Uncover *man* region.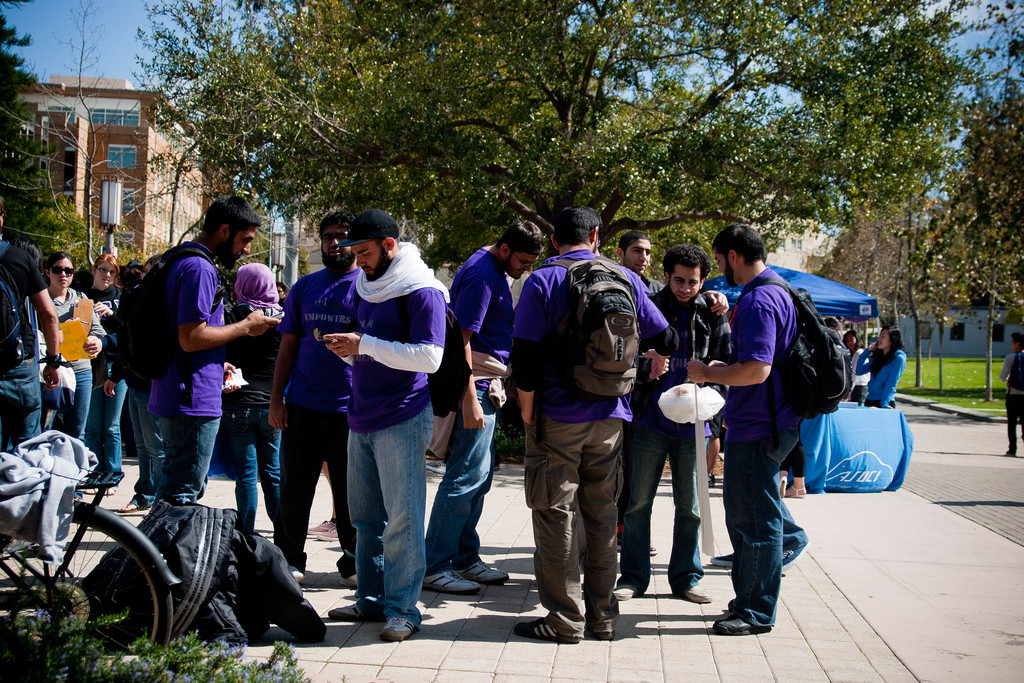
Uncovered: box(616, 232, 660, 298).
